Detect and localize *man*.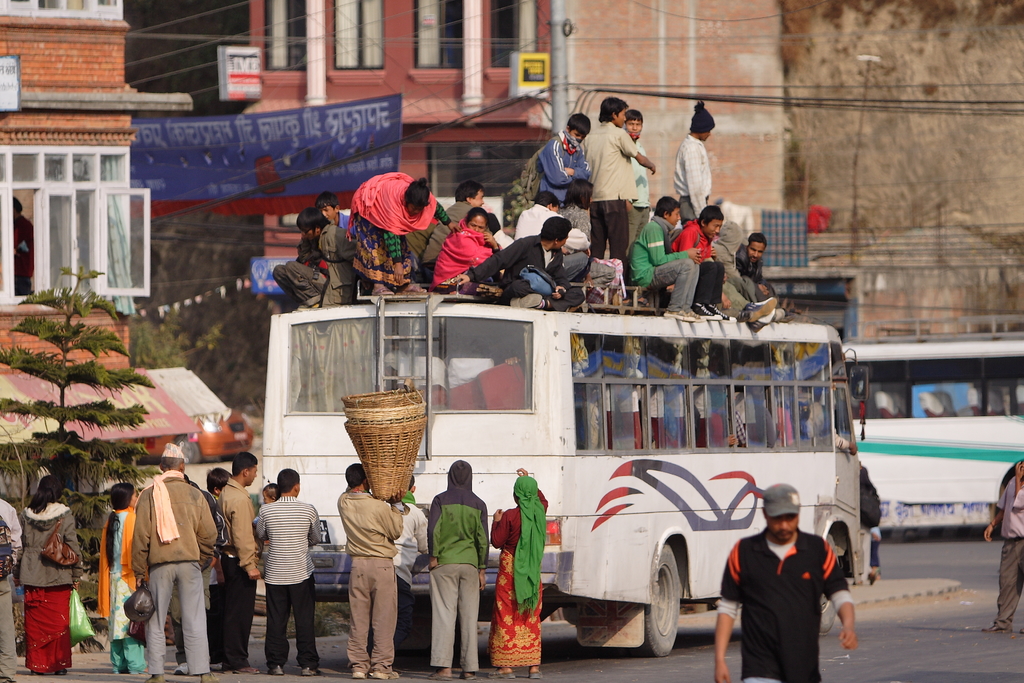
Localized at rect(0, 491, 22, 682).
